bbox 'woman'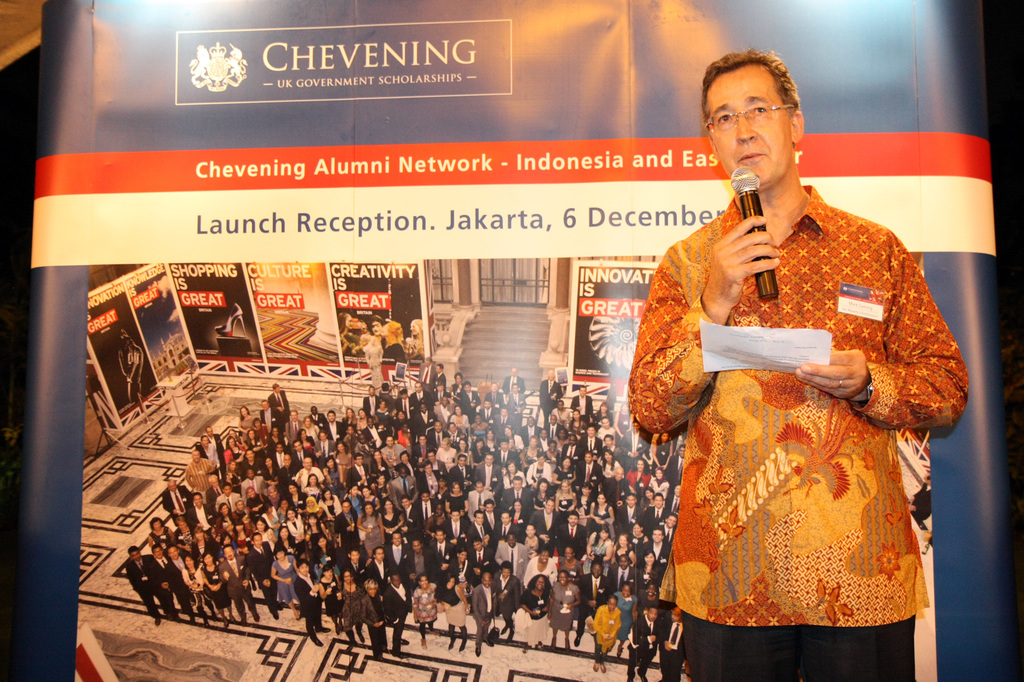
box=[589, 495, 616, 538]
